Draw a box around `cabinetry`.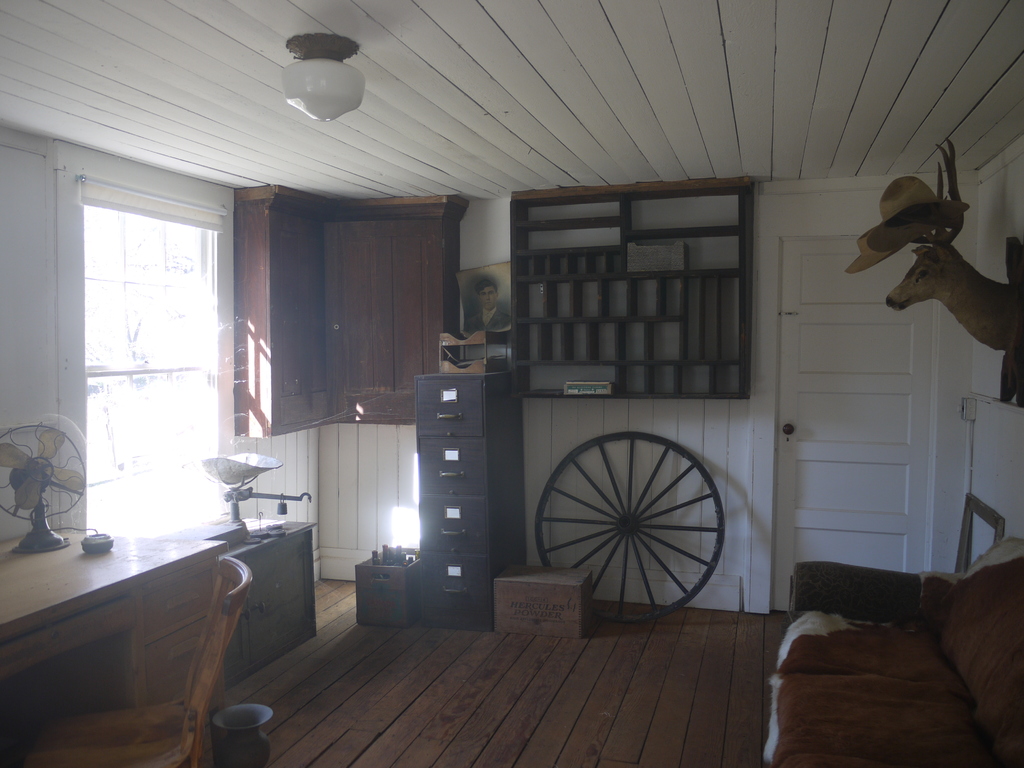
bbox=[505, 172, 753, 403].
